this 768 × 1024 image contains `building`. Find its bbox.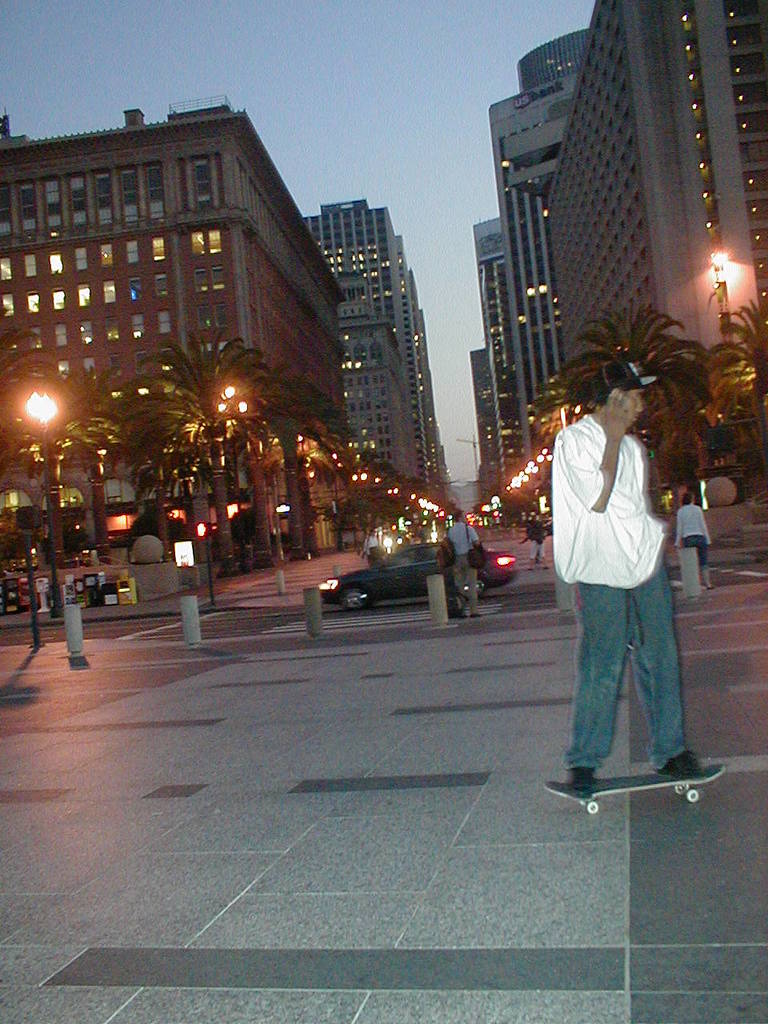
detection(0, 88, 352, 572).
